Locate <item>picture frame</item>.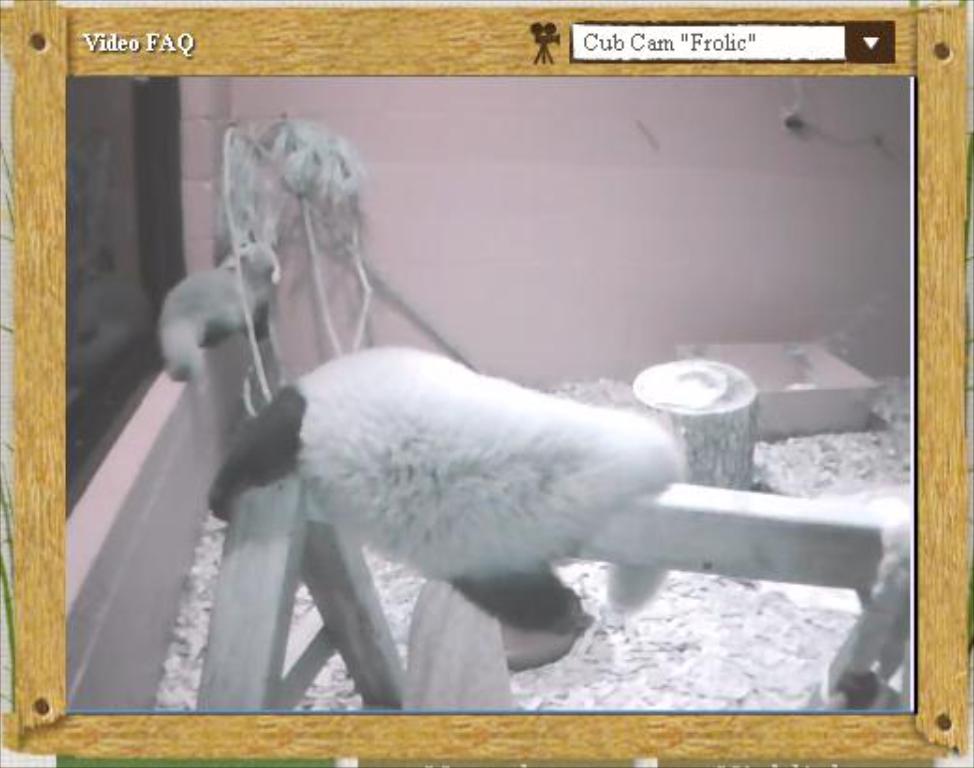
Bounding box: [x1=0, y1=0, x2=965, y2=755].
